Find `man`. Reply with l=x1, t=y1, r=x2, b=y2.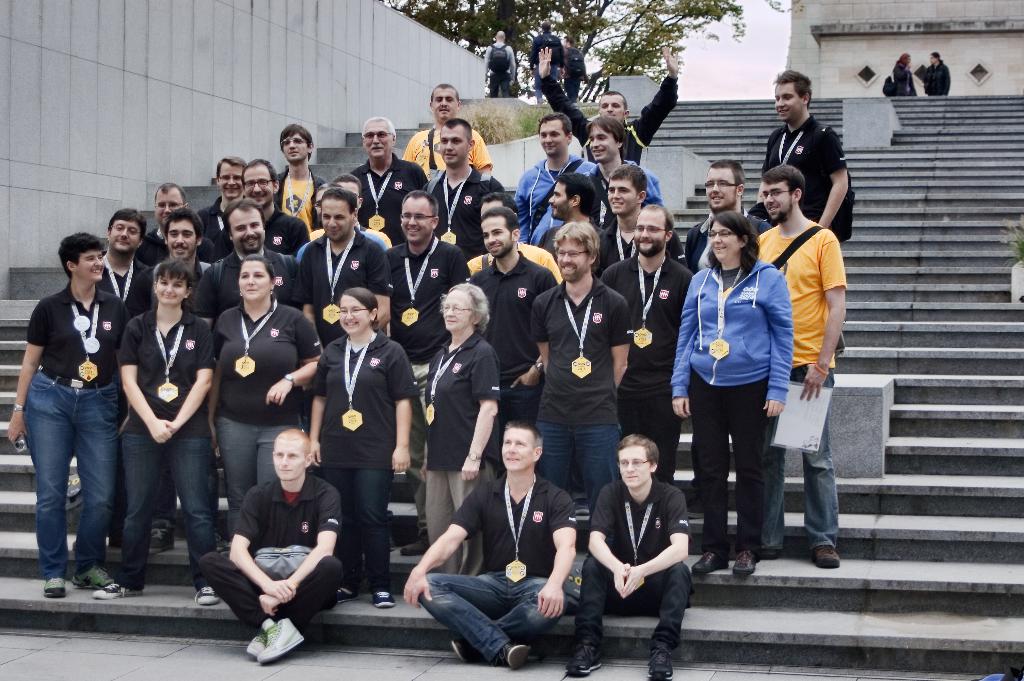
l=209, t=156, r=254, b=227.
